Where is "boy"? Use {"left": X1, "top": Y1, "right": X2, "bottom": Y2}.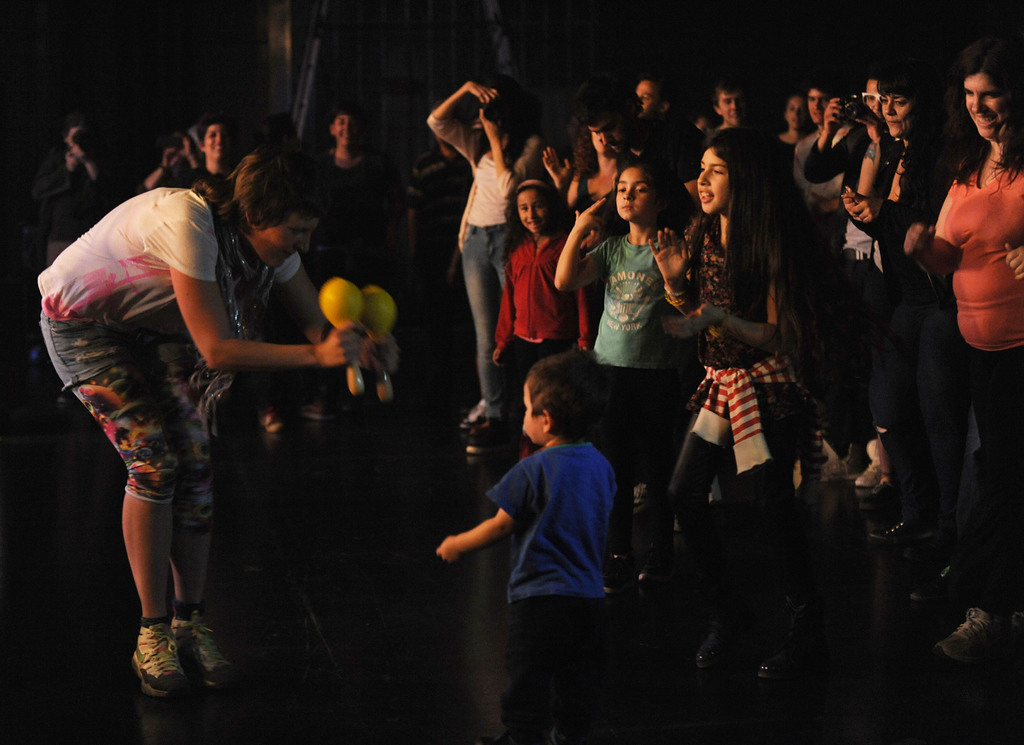
{"left": 310, "top": 101, "right": 408, "bottom": 291}.
